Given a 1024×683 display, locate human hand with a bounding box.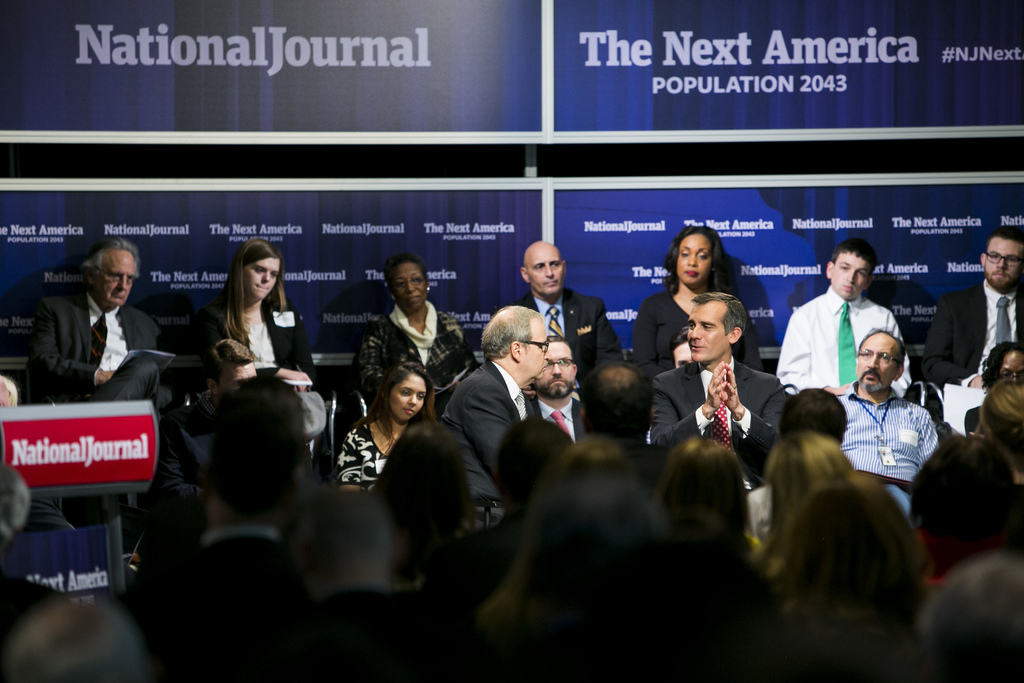
Located: bbox=[707, 362, 727, 409].
